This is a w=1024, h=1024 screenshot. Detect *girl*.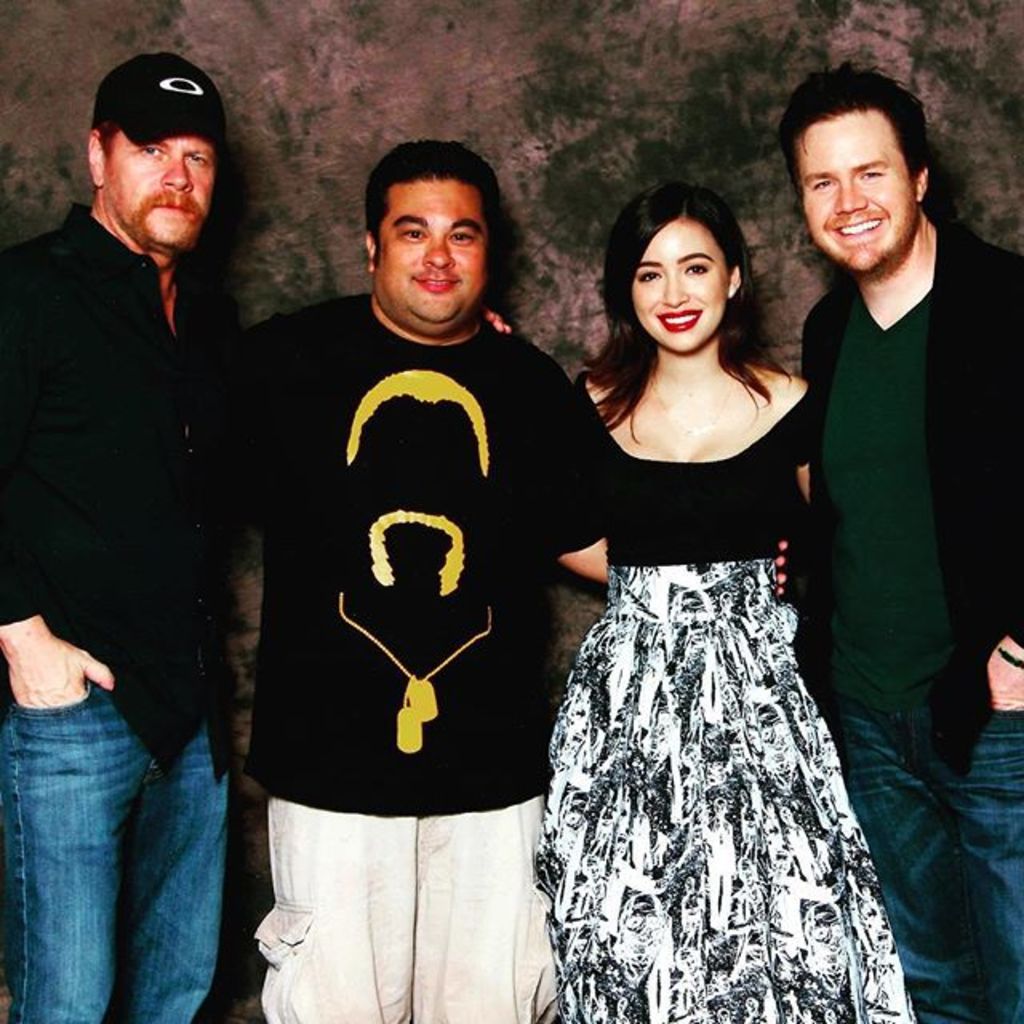
x1=525, y1=186, x2=915, y2=1022.
